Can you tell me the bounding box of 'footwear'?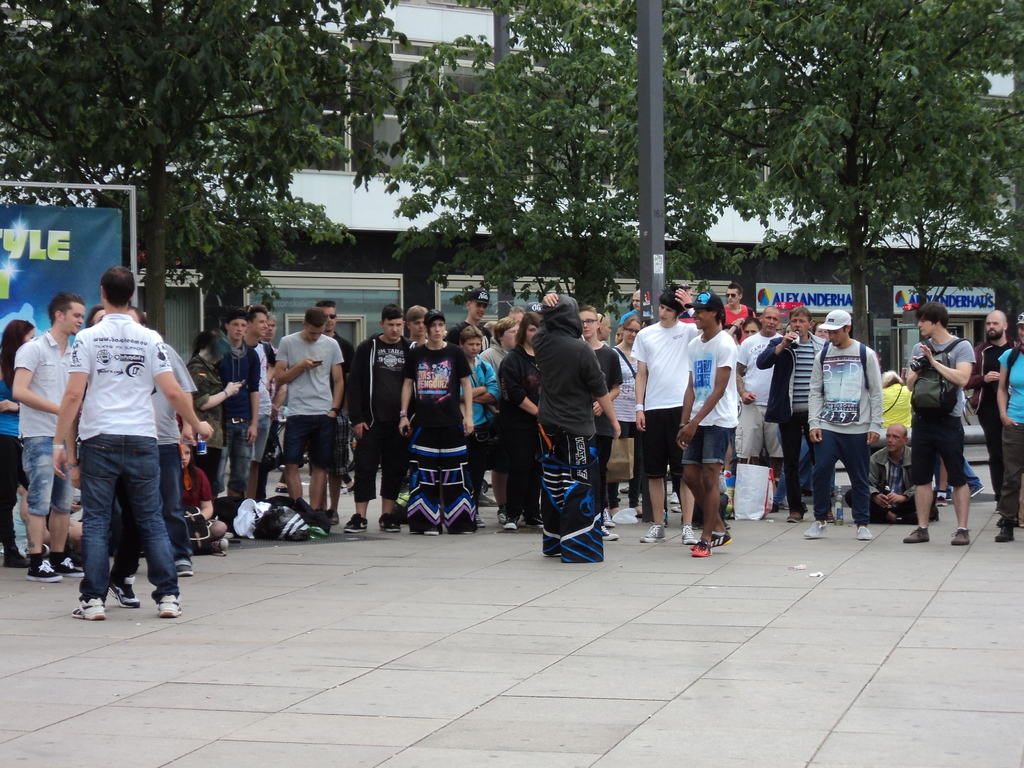
x1=995, y1=524, x2=1017, y2=544.
